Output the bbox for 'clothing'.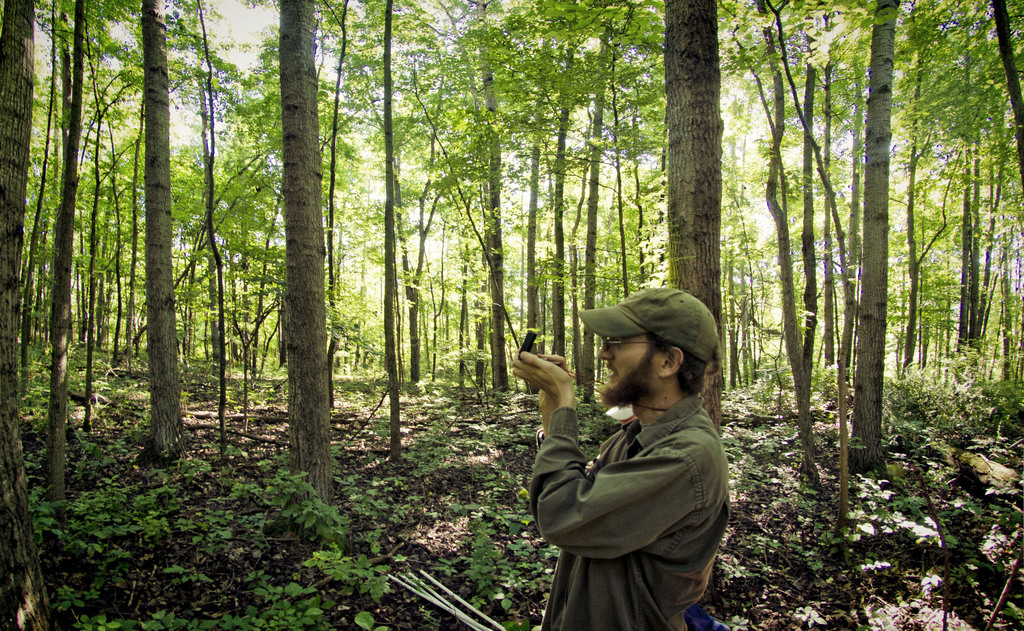
l=524, t=383, r=735, b=630.
